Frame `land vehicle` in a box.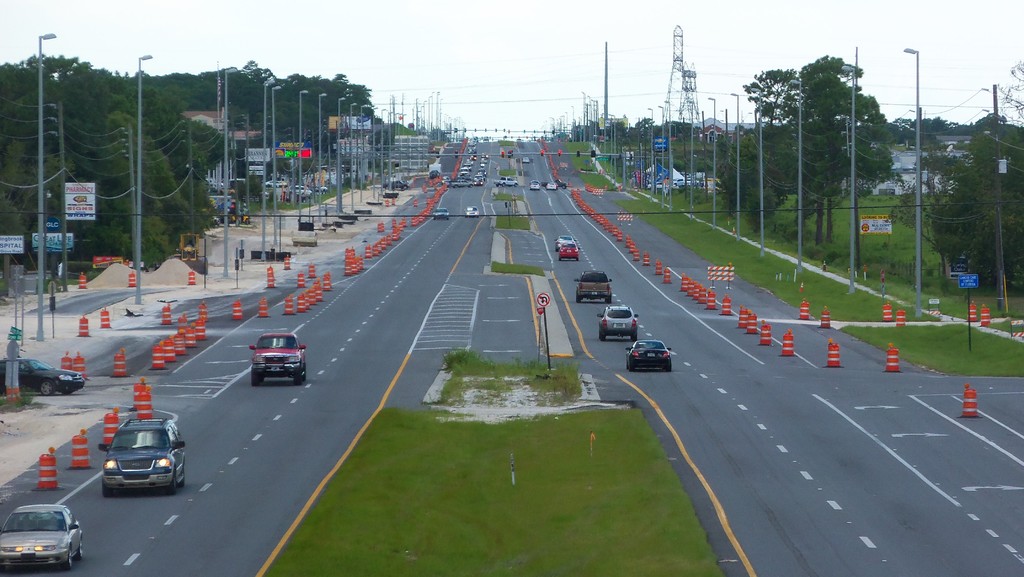
detection(527, 180, 541, 192).
